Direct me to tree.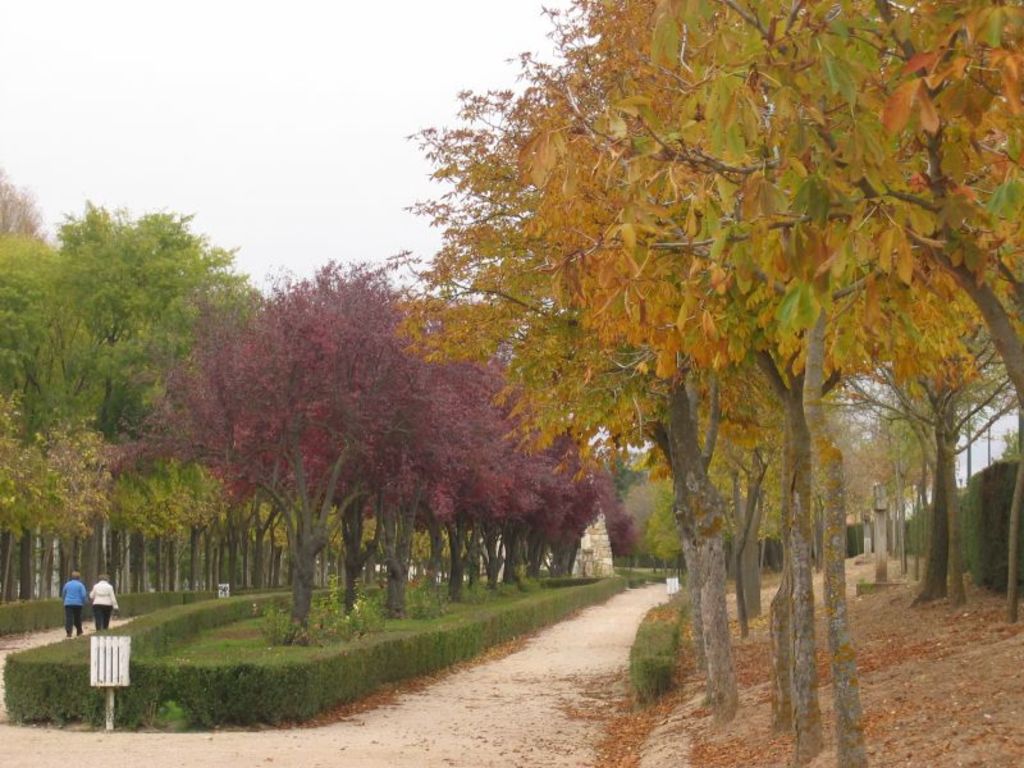
Direction: bbox(543, 402, 605, 585).
